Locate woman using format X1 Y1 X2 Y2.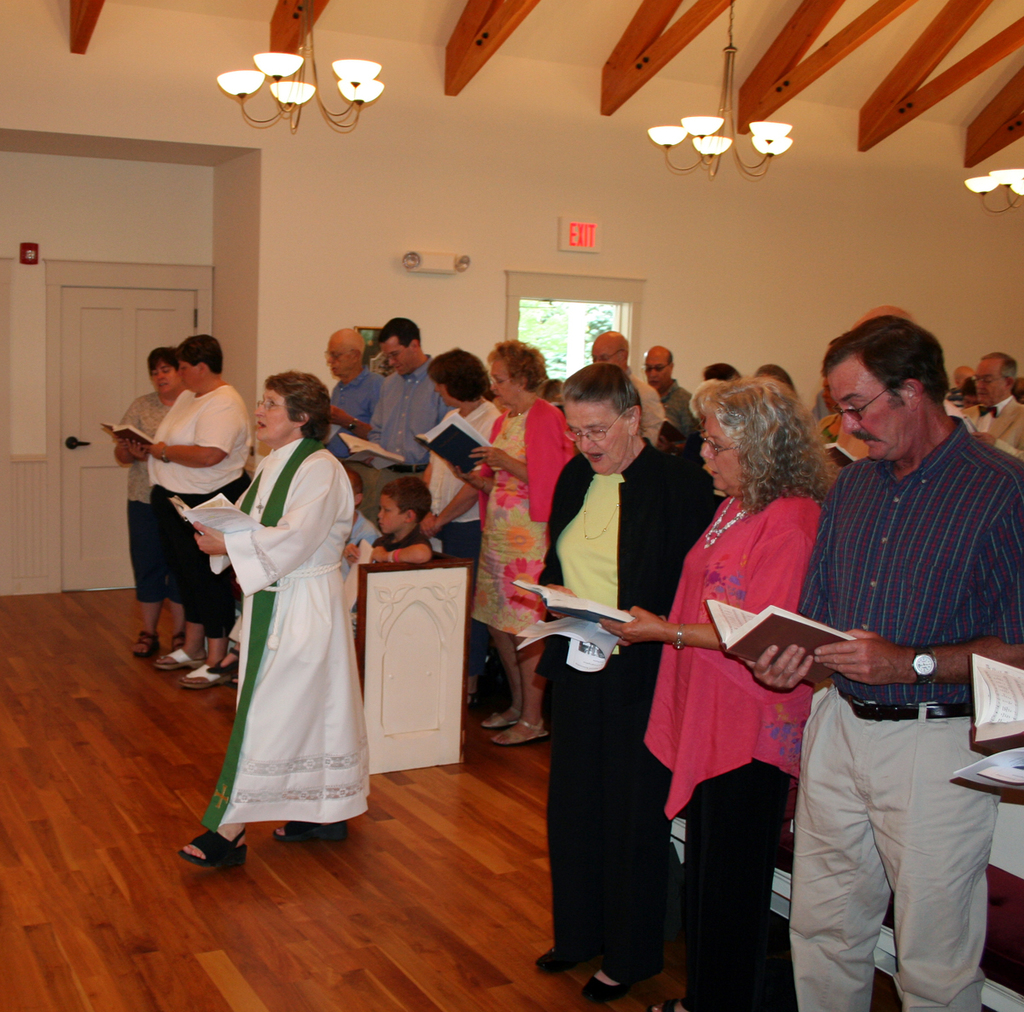
201 376 361 859.
